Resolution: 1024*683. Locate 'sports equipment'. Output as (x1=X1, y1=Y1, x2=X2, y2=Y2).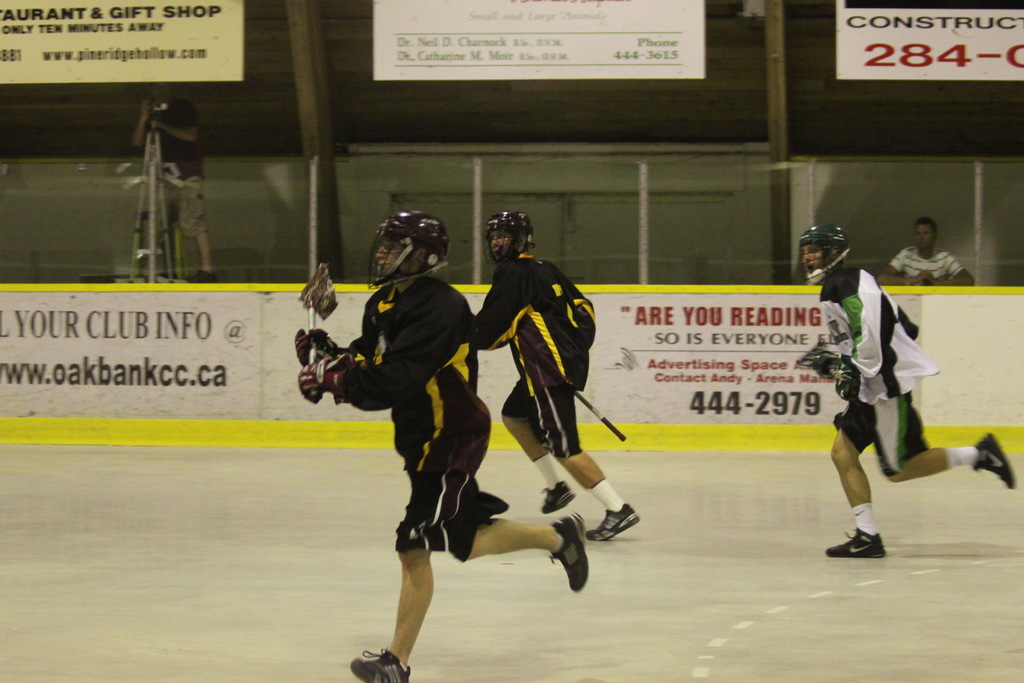
(x1=973, y1=431, x2=1016, y2=488).
